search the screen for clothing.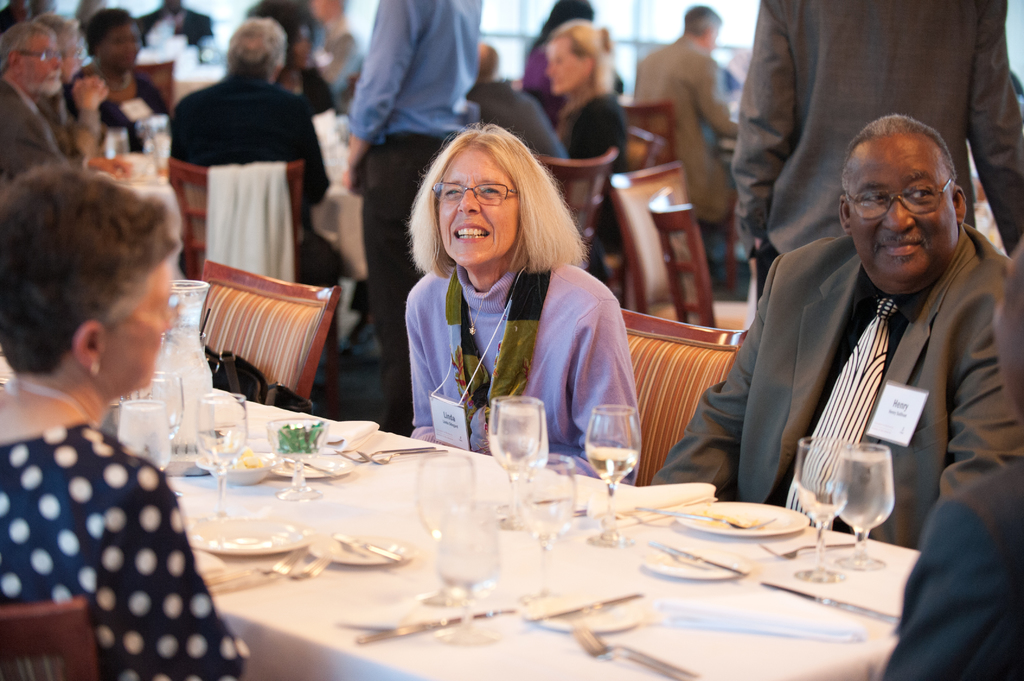
Found at box=[71, 57, 190, 150].
